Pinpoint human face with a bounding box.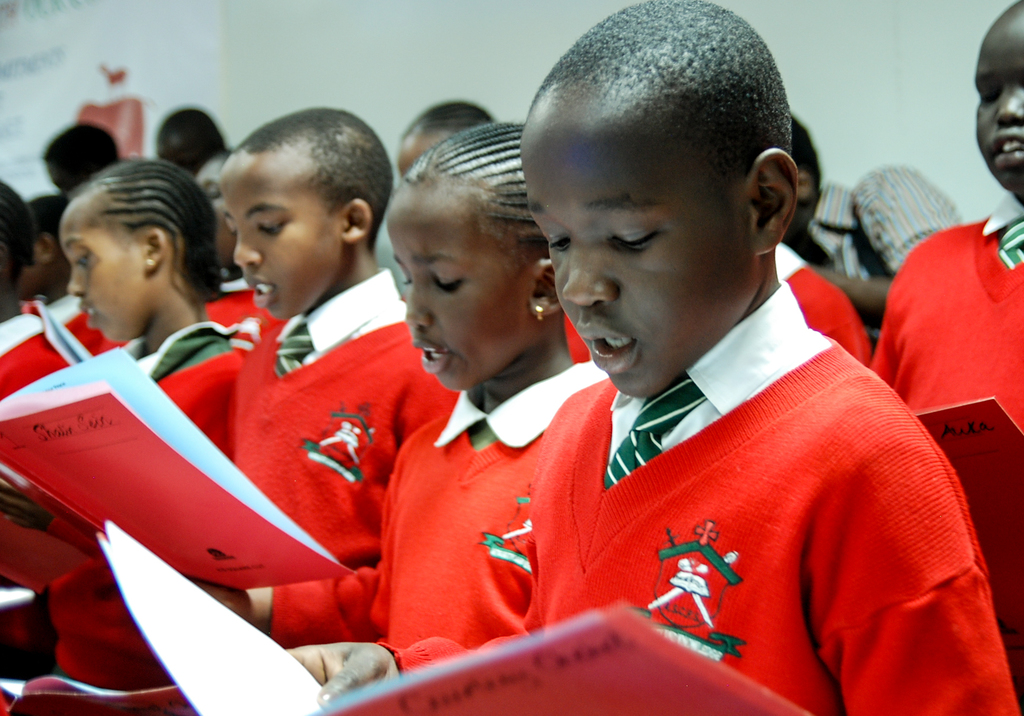
Rect(977, 2, 1023, 190).
